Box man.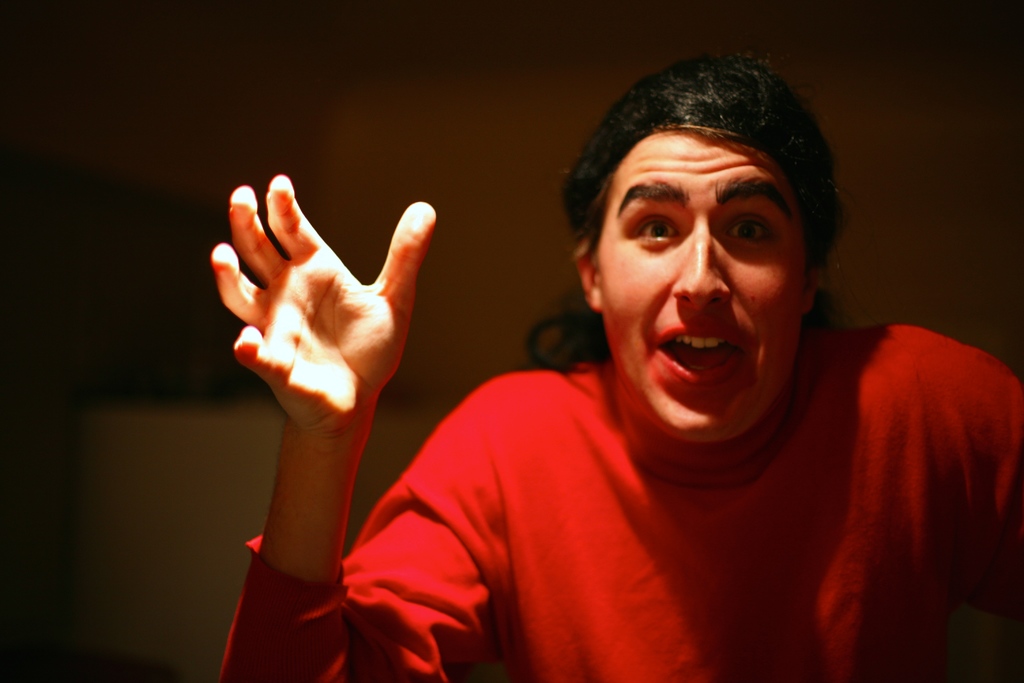
{"left": 215, "top": 54, "right": 1017, "bottom": 680}.
